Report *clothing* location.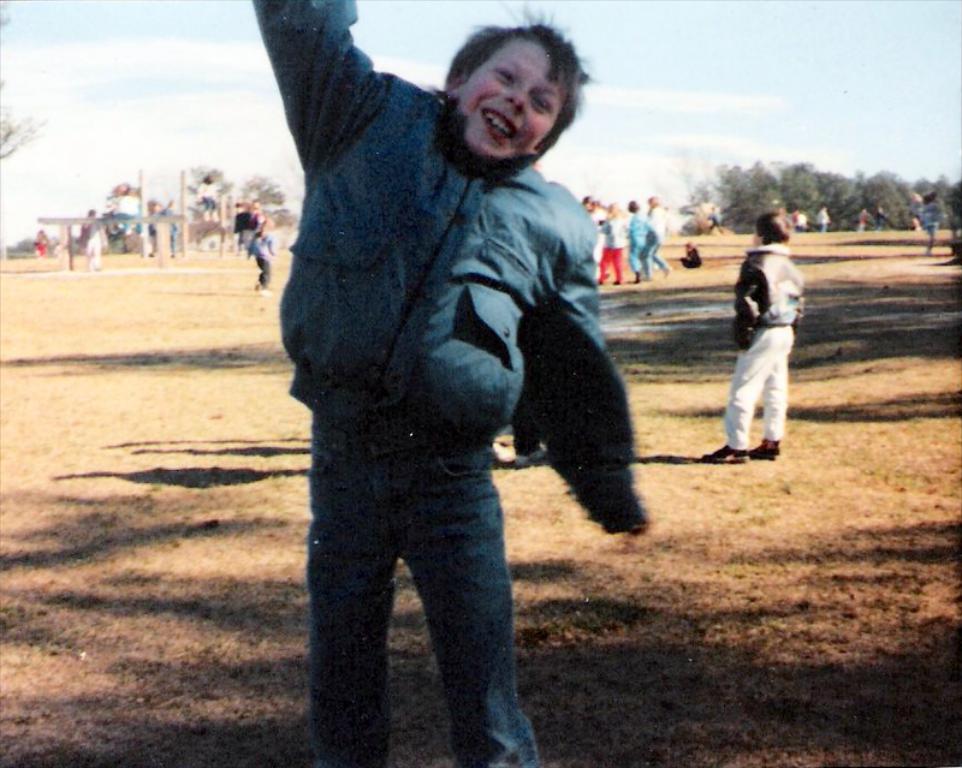
Report: [left=681, top=239, right=707, bottom=268].
